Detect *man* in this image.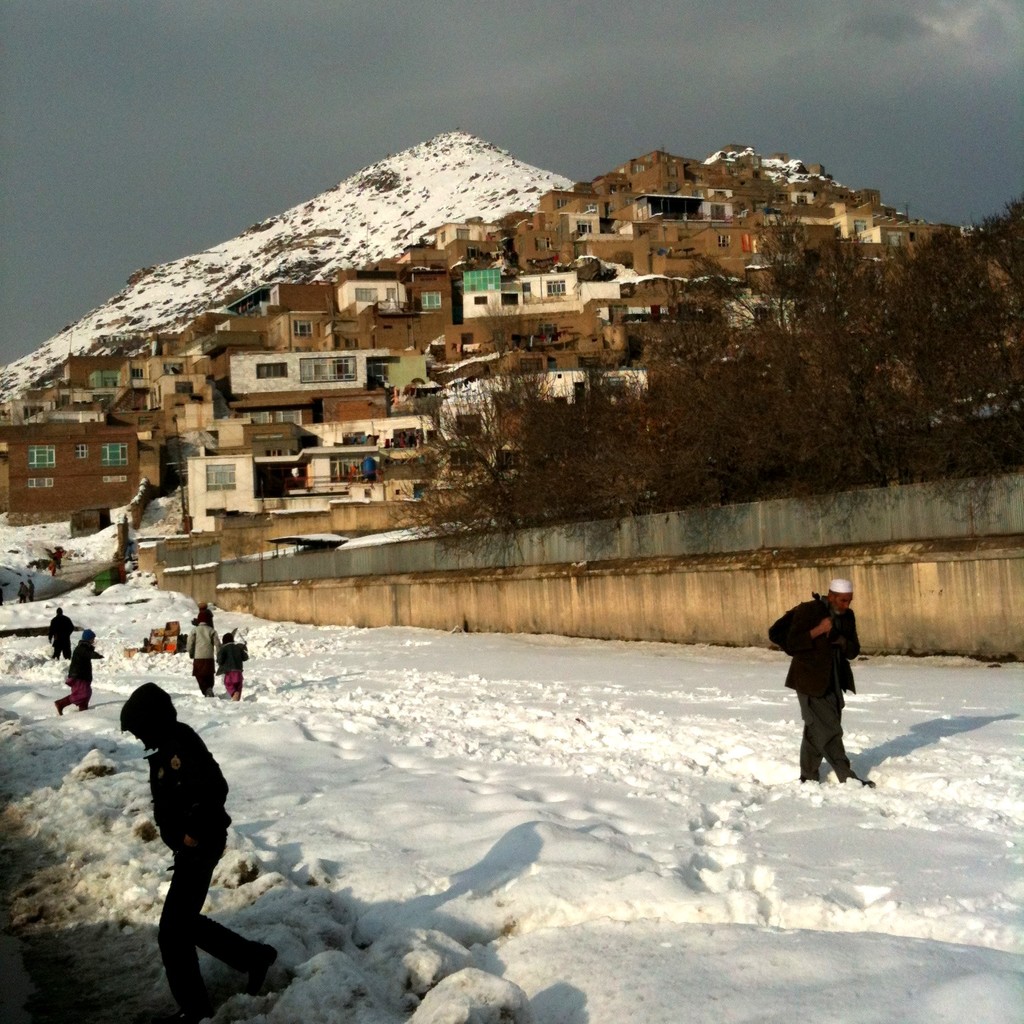
Detection: x1=761 y1=574 x2=870 y2=782.
